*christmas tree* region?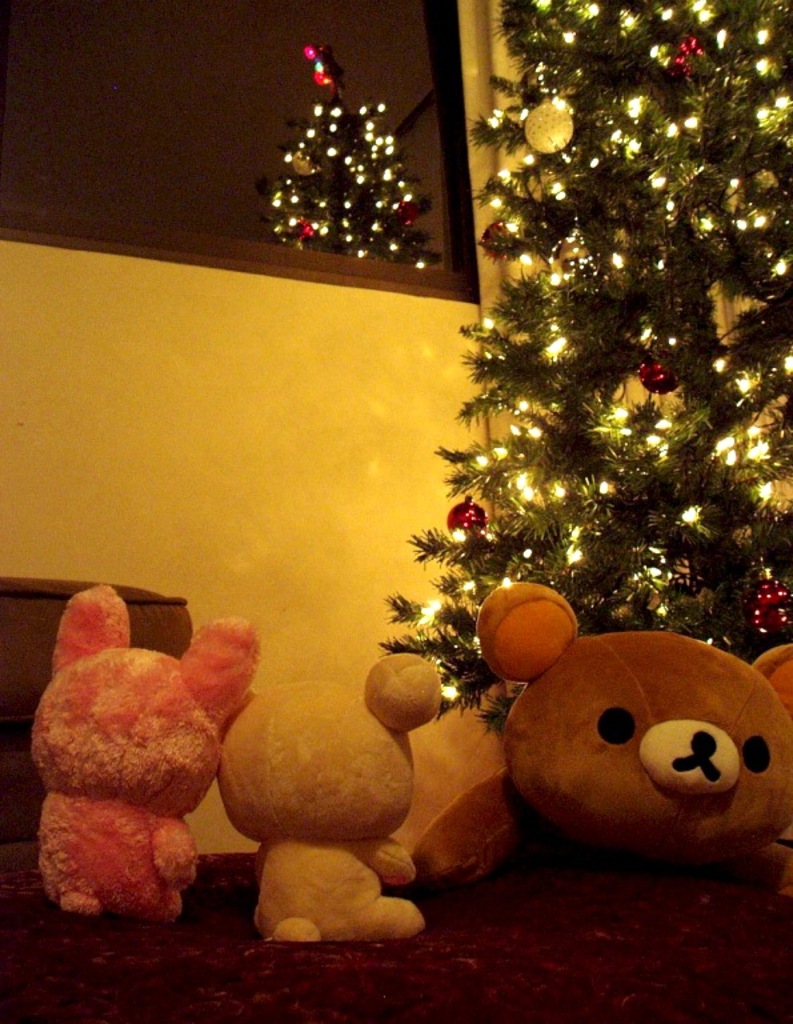
[261, 31, 454, 267]
